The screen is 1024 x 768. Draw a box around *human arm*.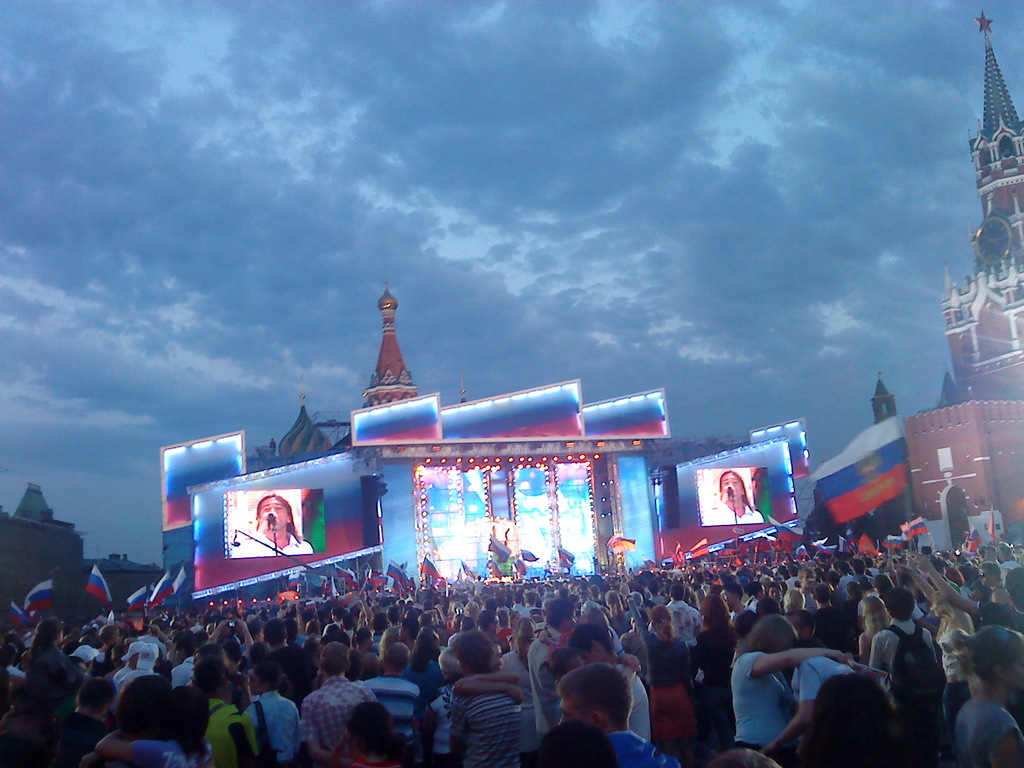
<region>147, 611, 176, 663</region>.
